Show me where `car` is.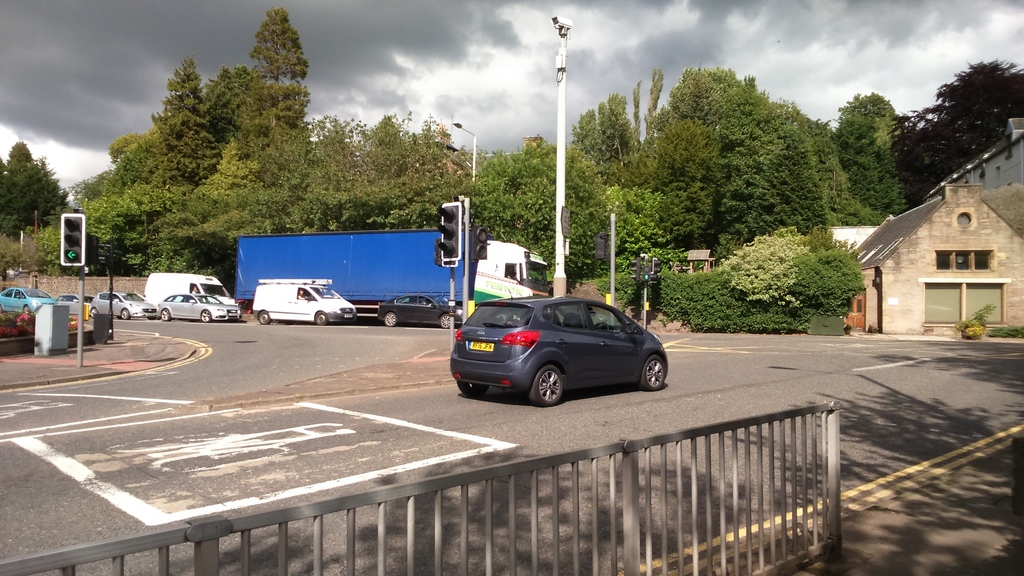
`car` is at pyautogui.locateOnScreen(372, 288, 459, 331).
